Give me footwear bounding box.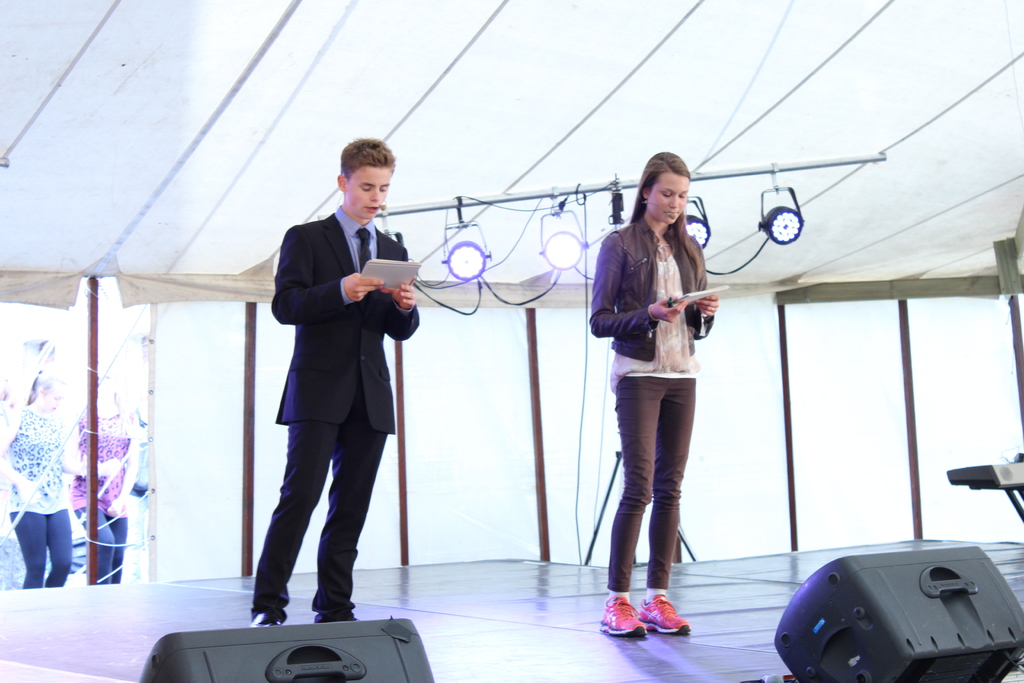
[597, 594, 648, 638].
